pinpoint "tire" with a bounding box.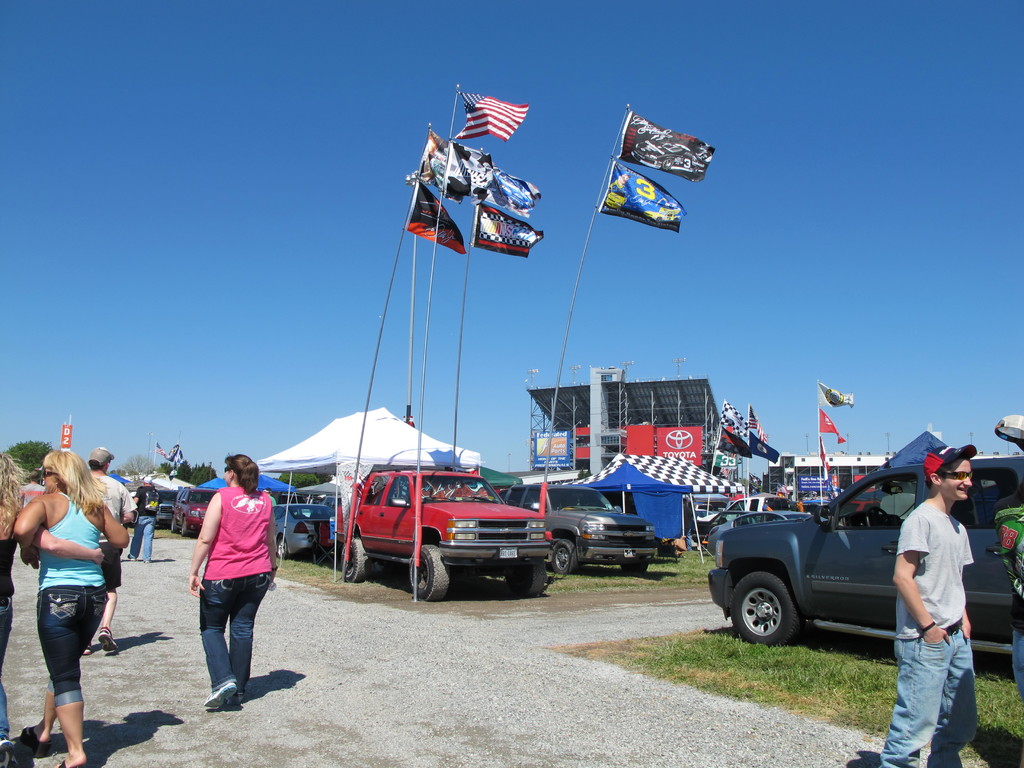
{"x1": 550, "y1": 540, "x2": 577, "y2": 574}.
